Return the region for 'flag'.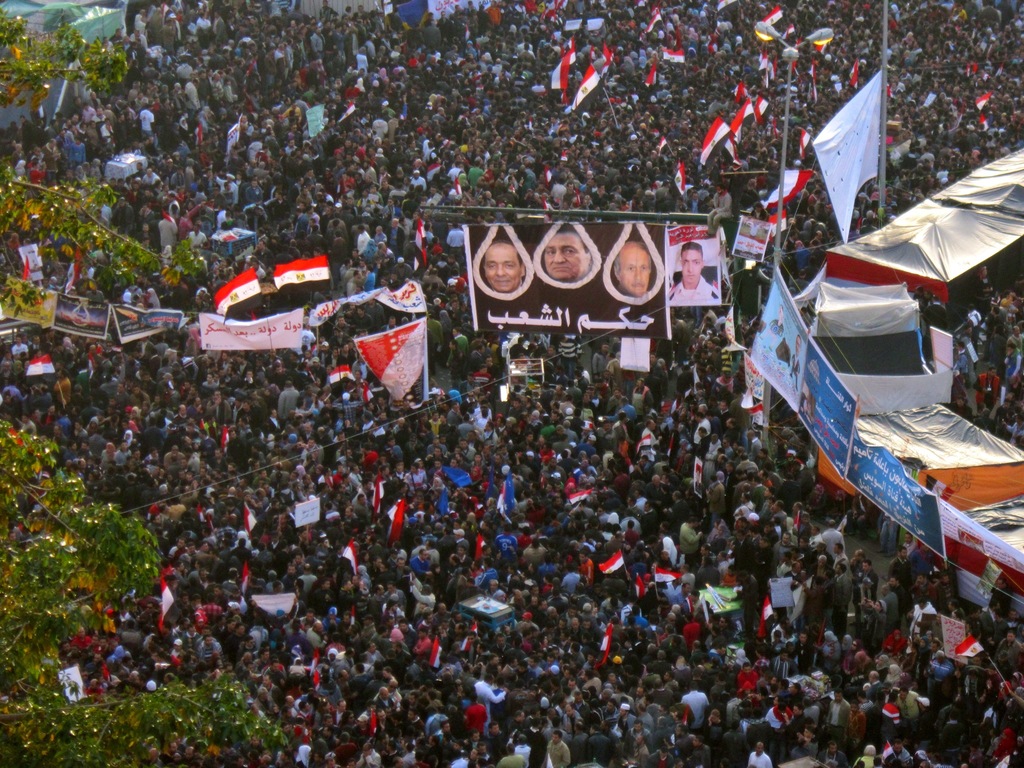
[220, 120, 254, 154].
